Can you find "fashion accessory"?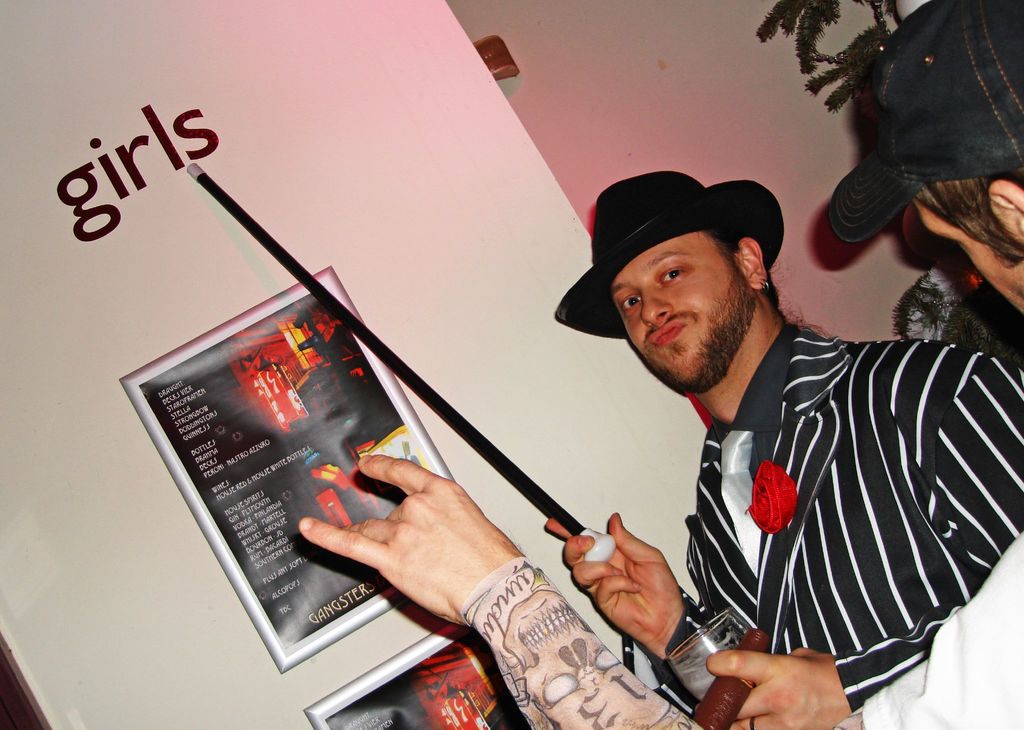
Yes, bounding box: x1=745 y1=460 x2=796 y2=534.
